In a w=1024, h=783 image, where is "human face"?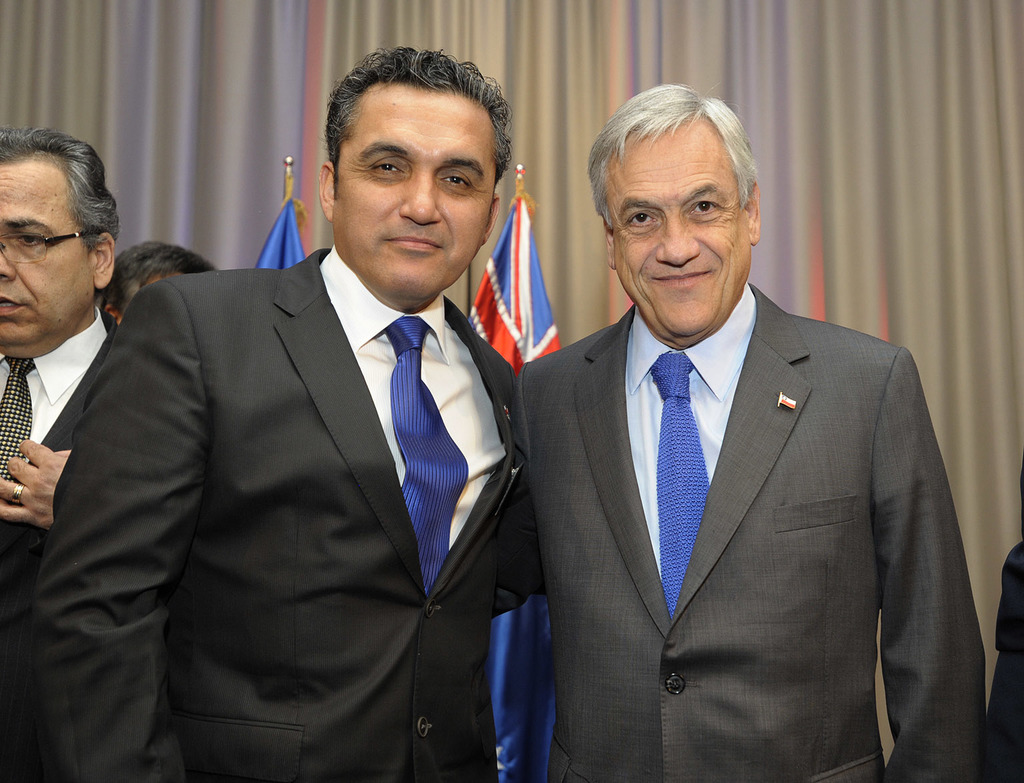
Rect(334, 96, 492, 286).
